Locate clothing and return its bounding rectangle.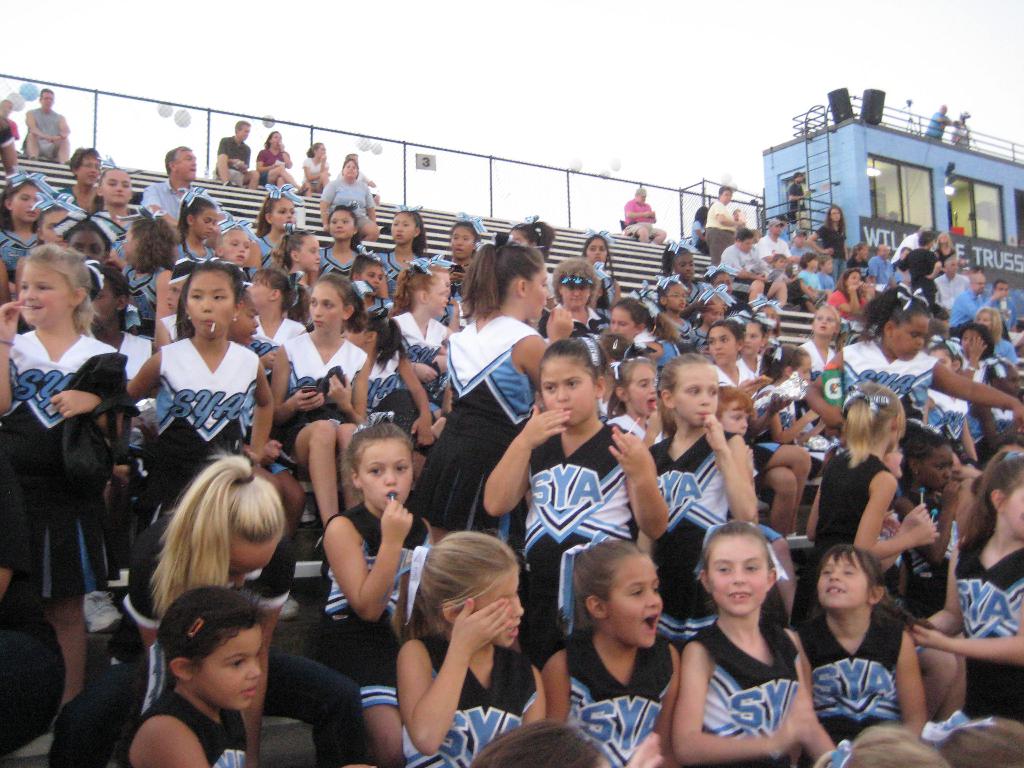
<box>625,203,653,244</box>.
